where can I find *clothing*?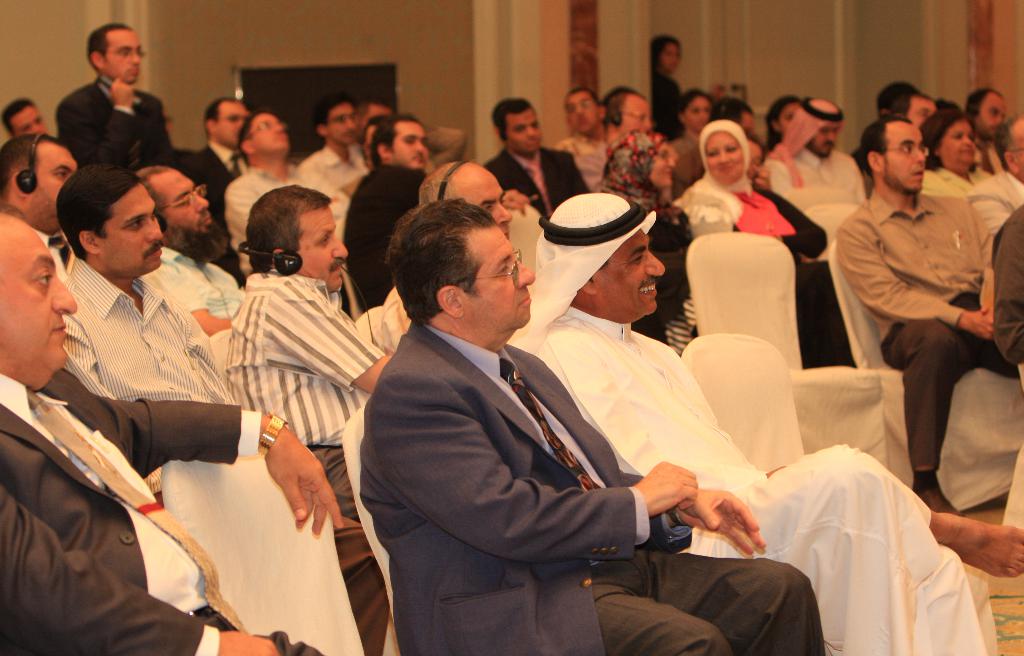
You can find it at [left=646, top=71, right=686, bottom=149].
